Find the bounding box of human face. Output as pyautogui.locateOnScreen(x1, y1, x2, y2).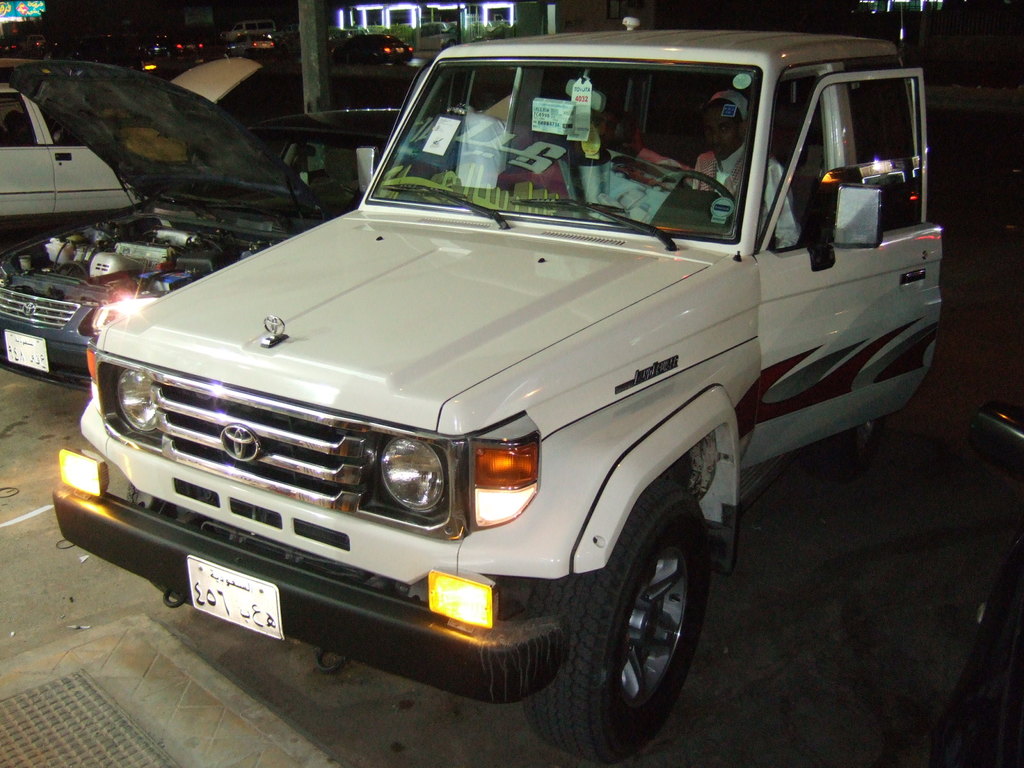
pyautogui.locateOnScreen(704, 109, 740, 161).
